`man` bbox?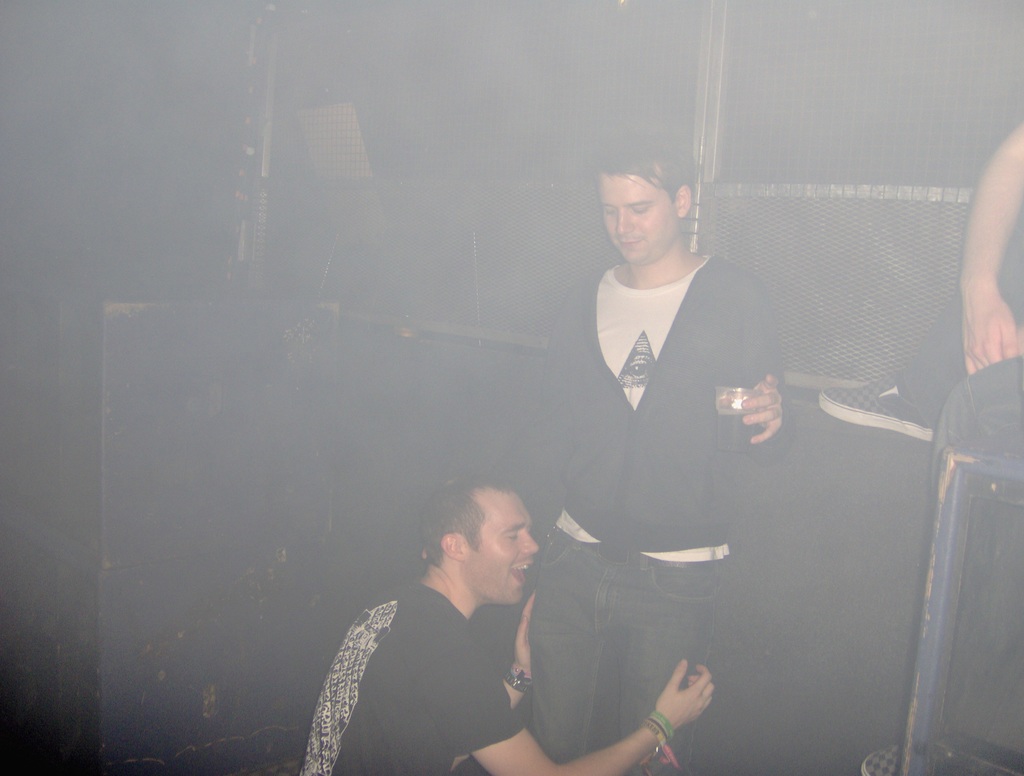
BBox(298, 473, 716, 775)
